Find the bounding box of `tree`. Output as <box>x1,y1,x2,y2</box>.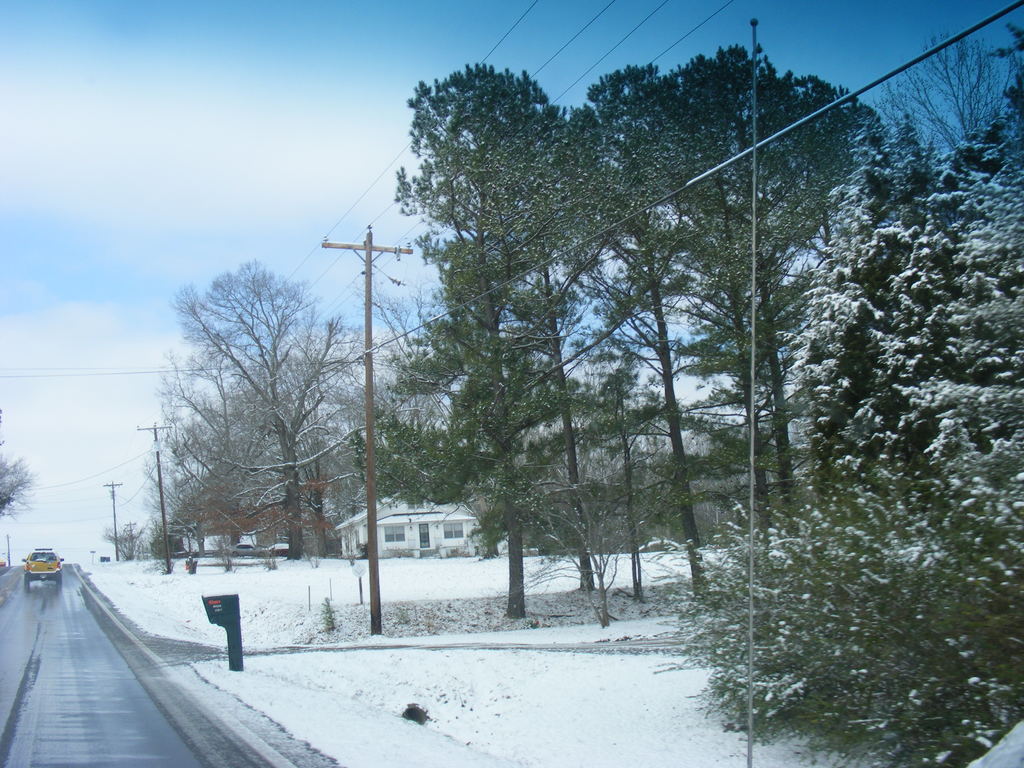
<box>638,24,1023,767</box>.
